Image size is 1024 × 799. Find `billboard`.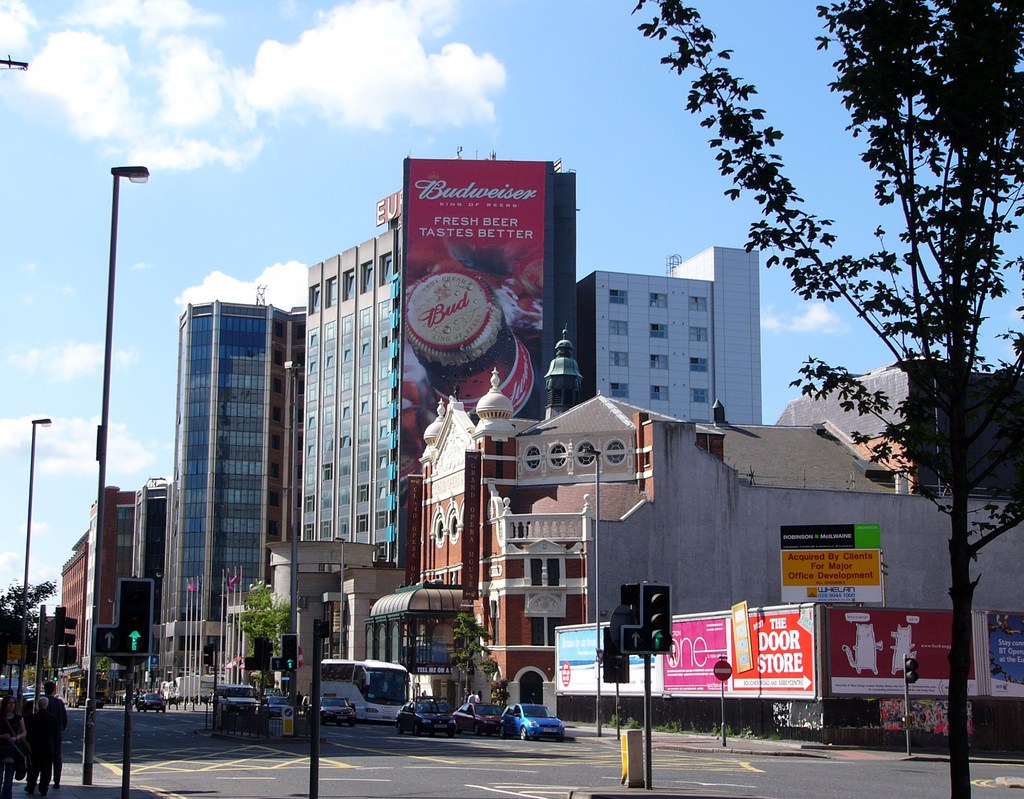
region(717, 581, 822, 696).
